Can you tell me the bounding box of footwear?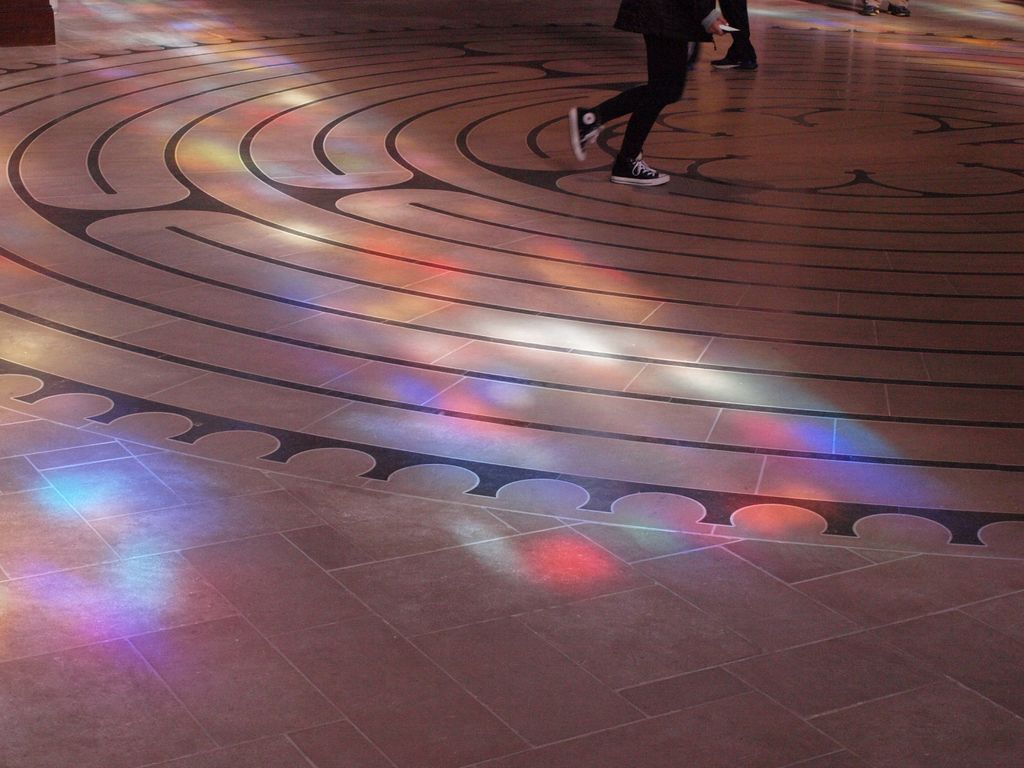
box(605, 152, 672, 191).
